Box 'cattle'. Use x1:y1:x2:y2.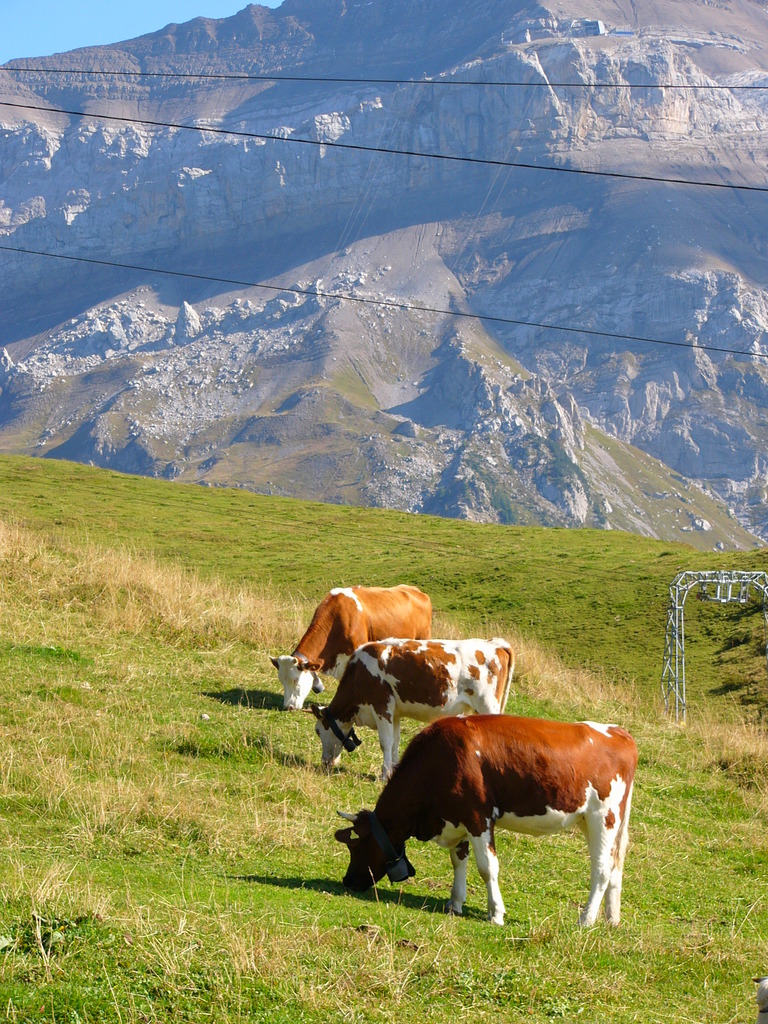
313:634:516:785.
